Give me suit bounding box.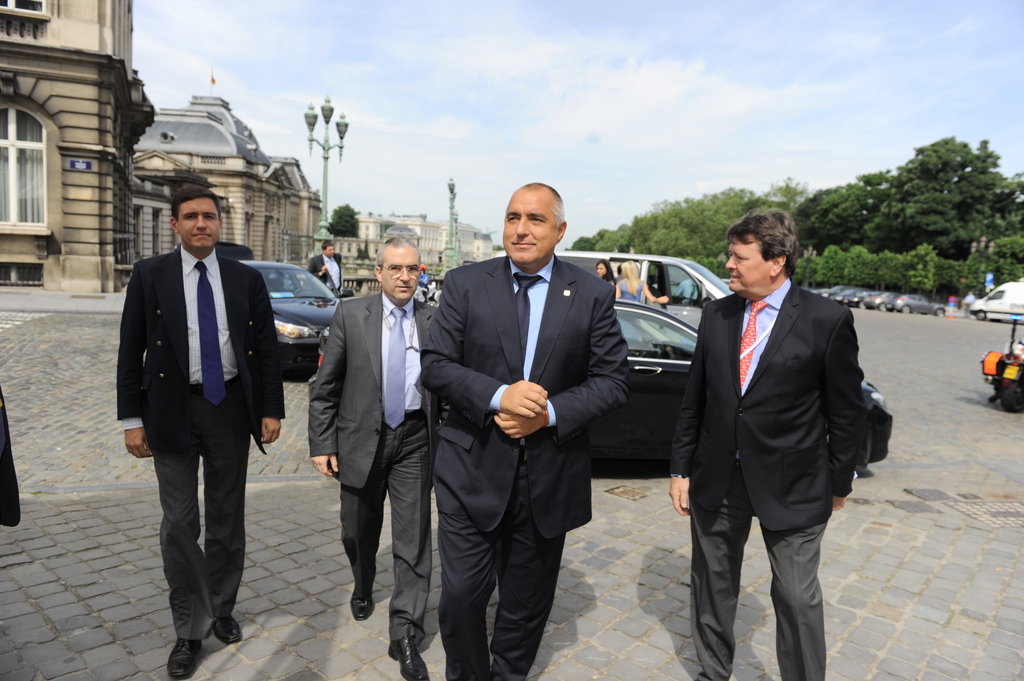
[x1=304, y1=253, x2=344, y2=298].
